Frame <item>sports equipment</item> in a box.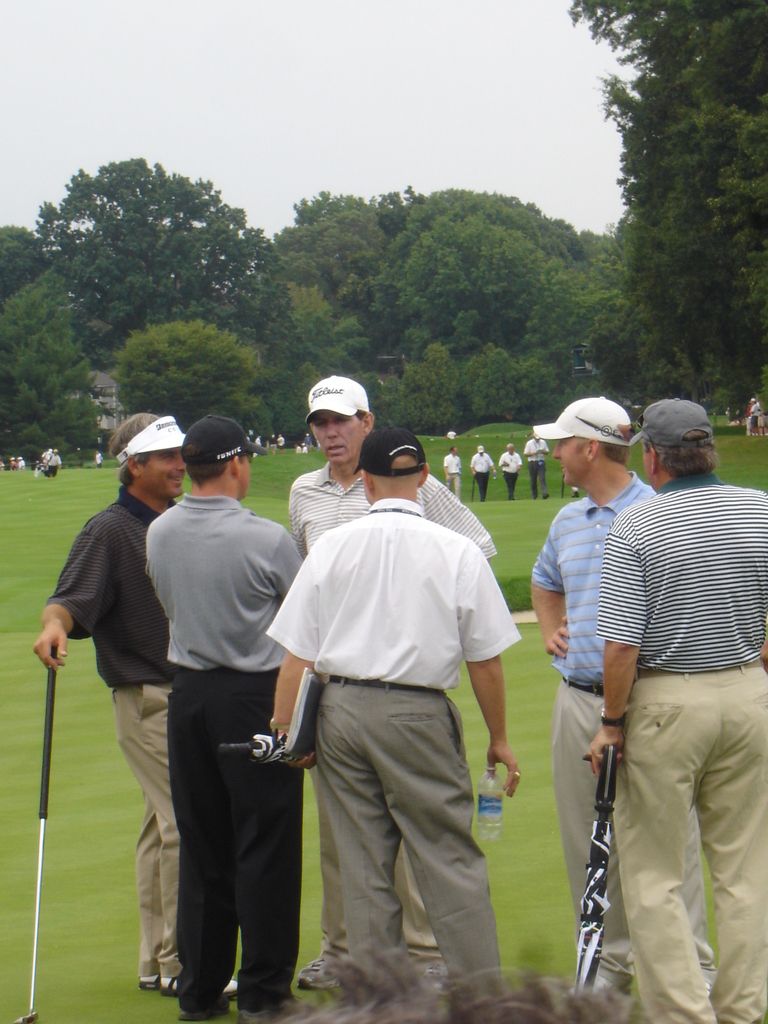
left=572, top=746, right=616, bottom=995.
